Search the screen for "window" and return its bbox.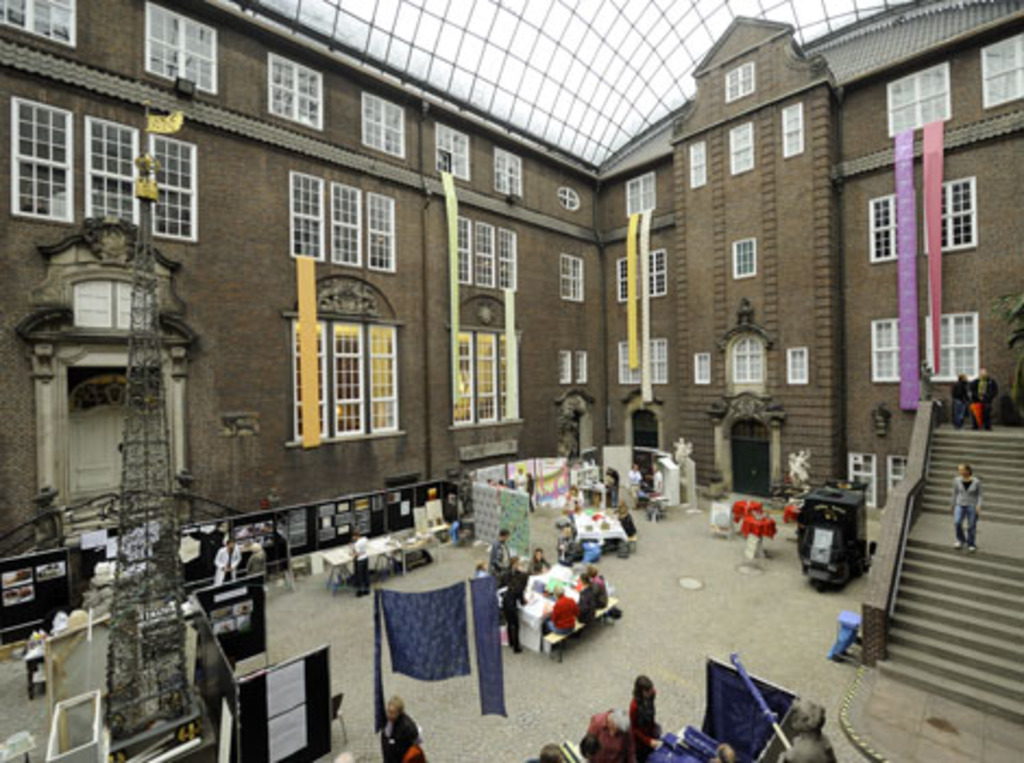
Found: {"x1": 928, "y1": 307, "x2": 976, "y2": 384}.
